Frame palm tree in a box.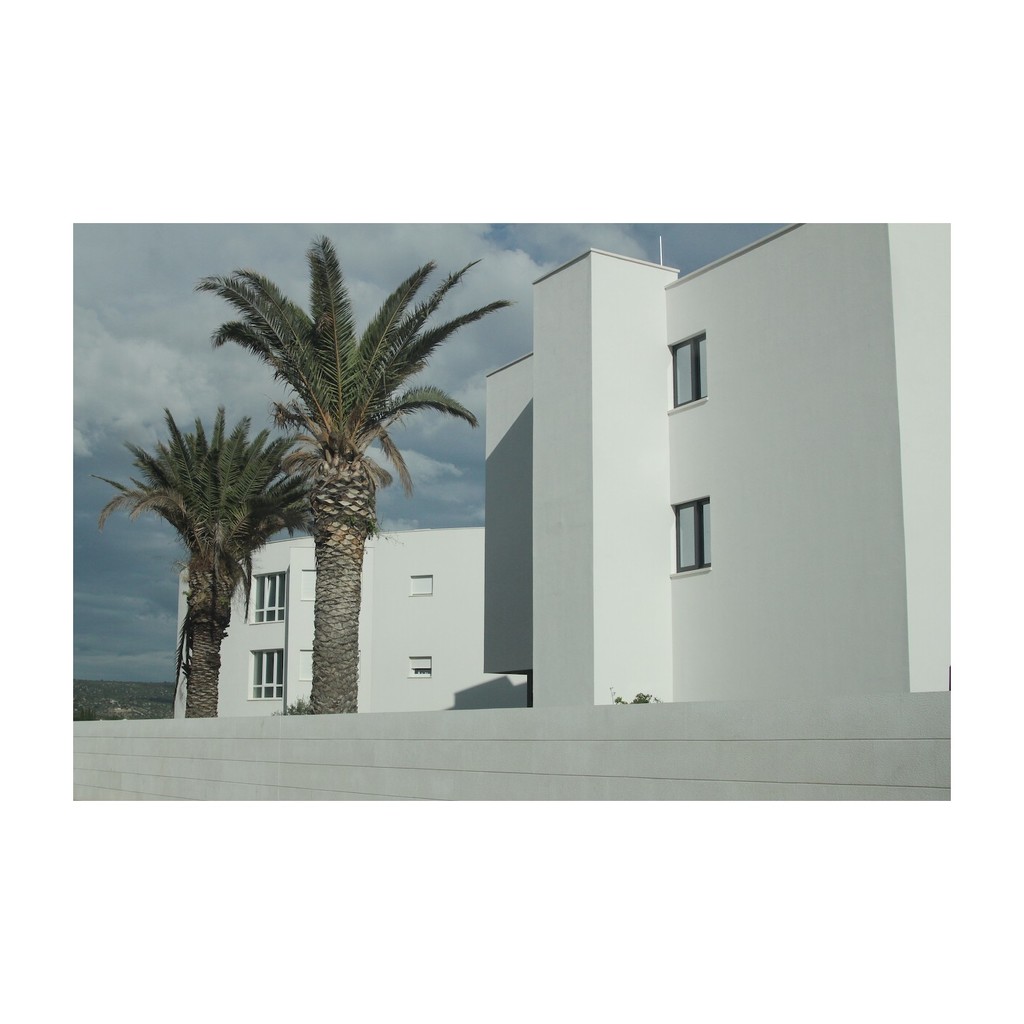
[x1=176, y1=264, x2=502, y2=731].
